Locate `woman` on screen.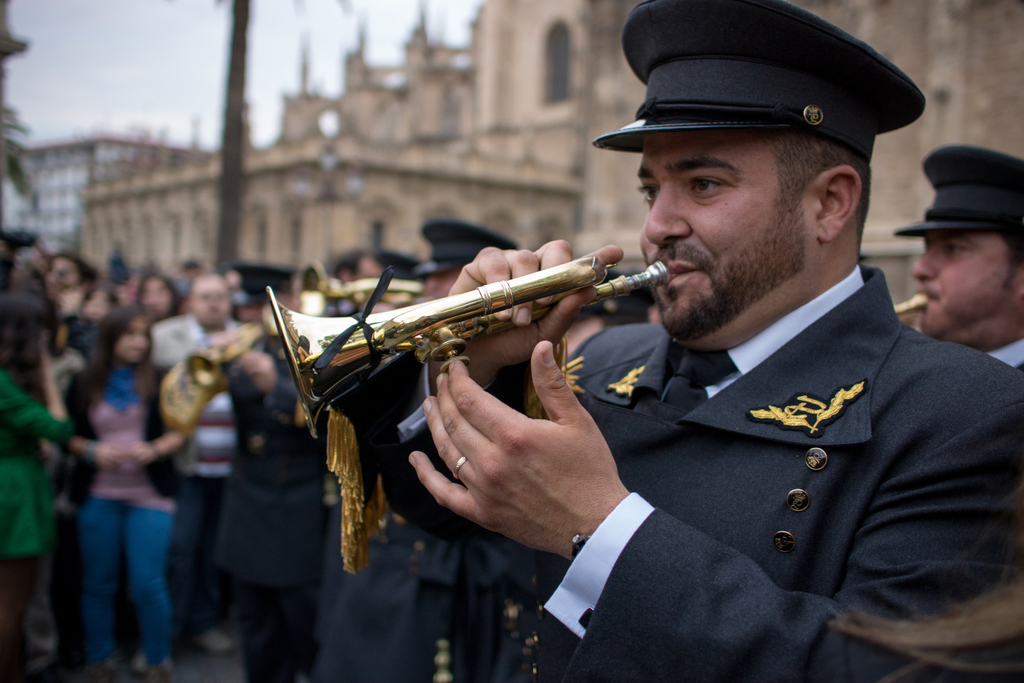
On screen at region(32, 308, 200, 682).
